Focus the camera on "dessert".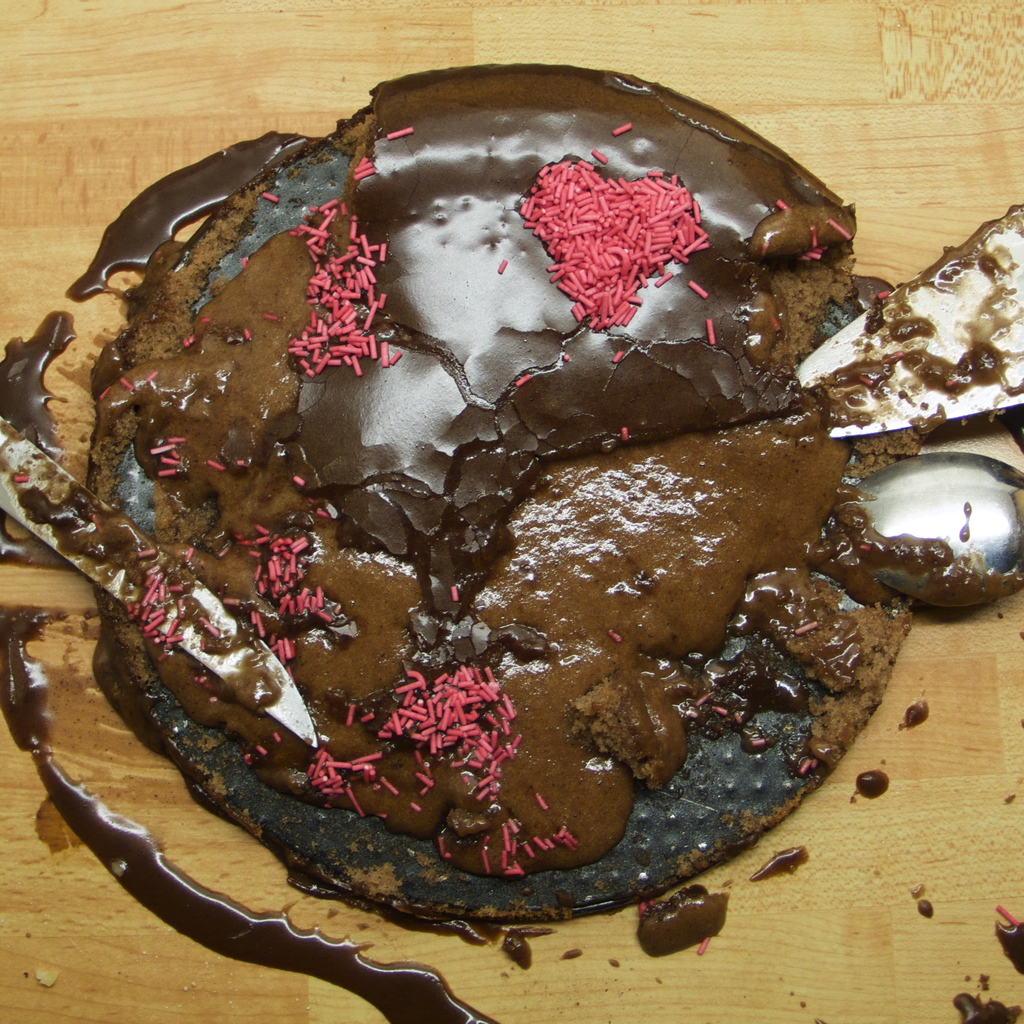
Focus region: locate(58, 77, 957, 948).
